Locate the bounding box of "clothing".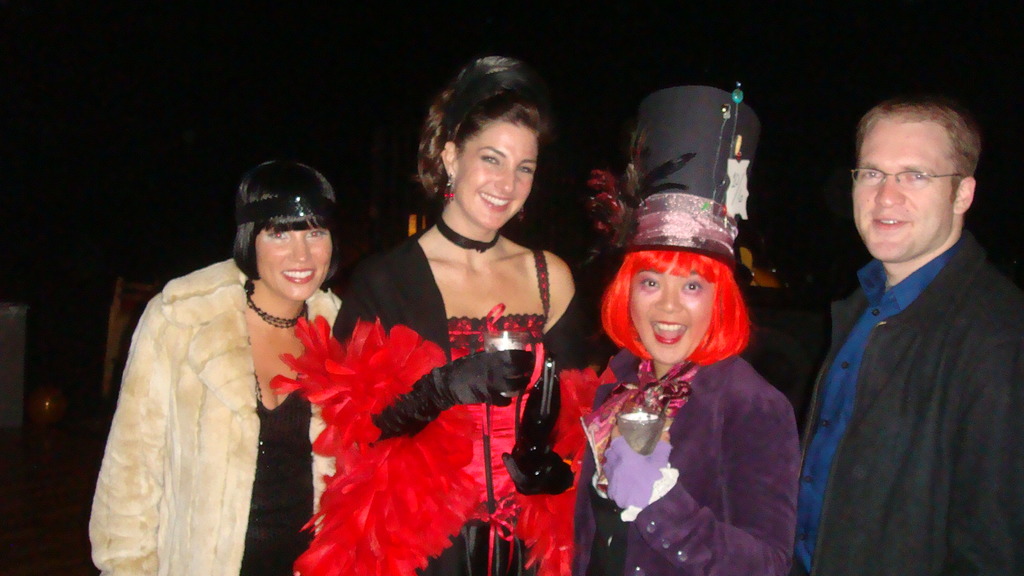
Bounding box: (left=572, top=348, right=795, bottom=575).
